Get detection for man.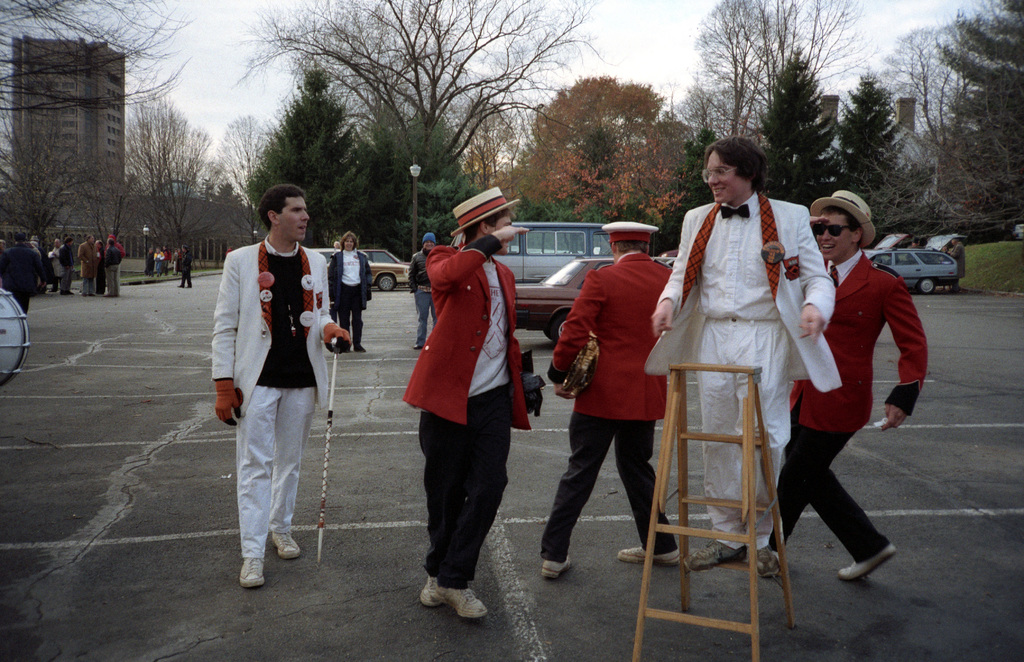
Detection: locate(644, 134, 845, 577).
